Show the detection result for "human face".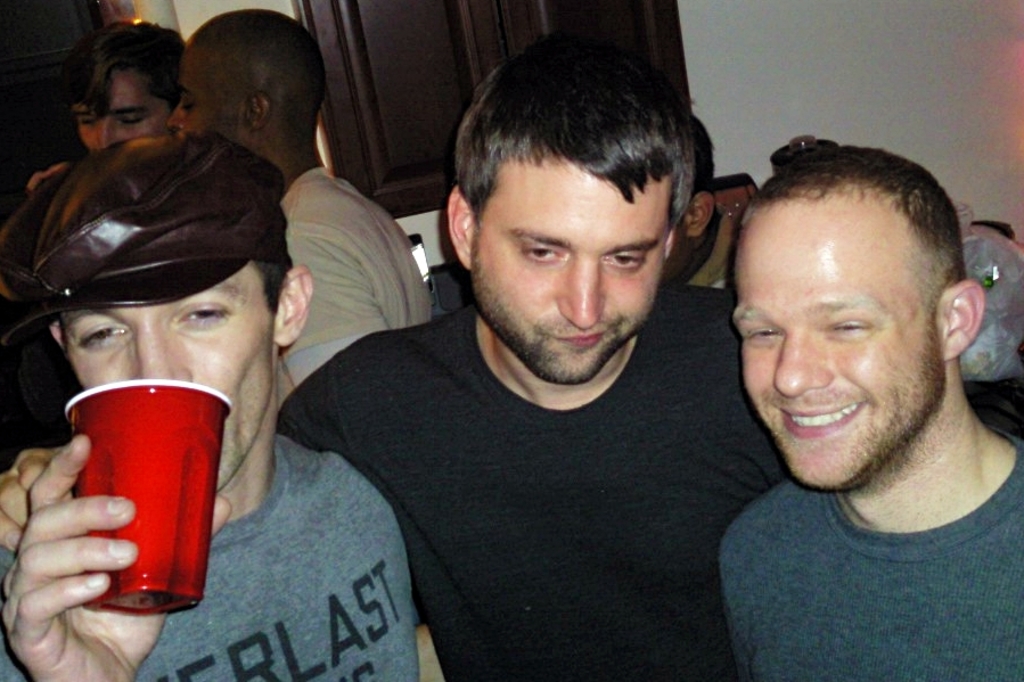
60, 71, 172, 147.
